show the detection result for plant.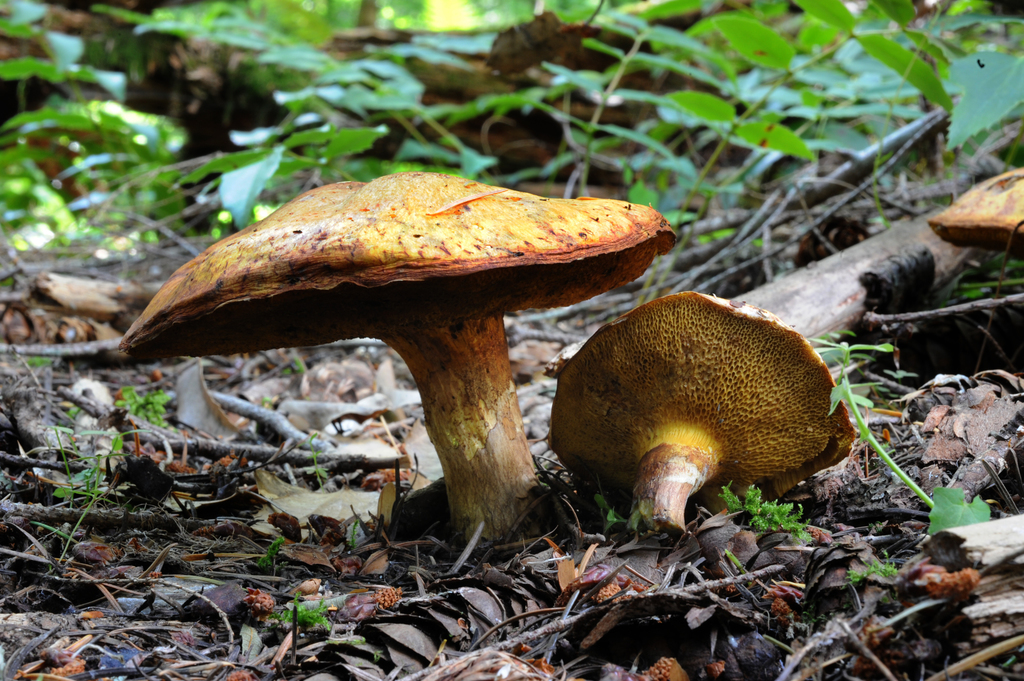
select_region(712, 471, 808, 555).
